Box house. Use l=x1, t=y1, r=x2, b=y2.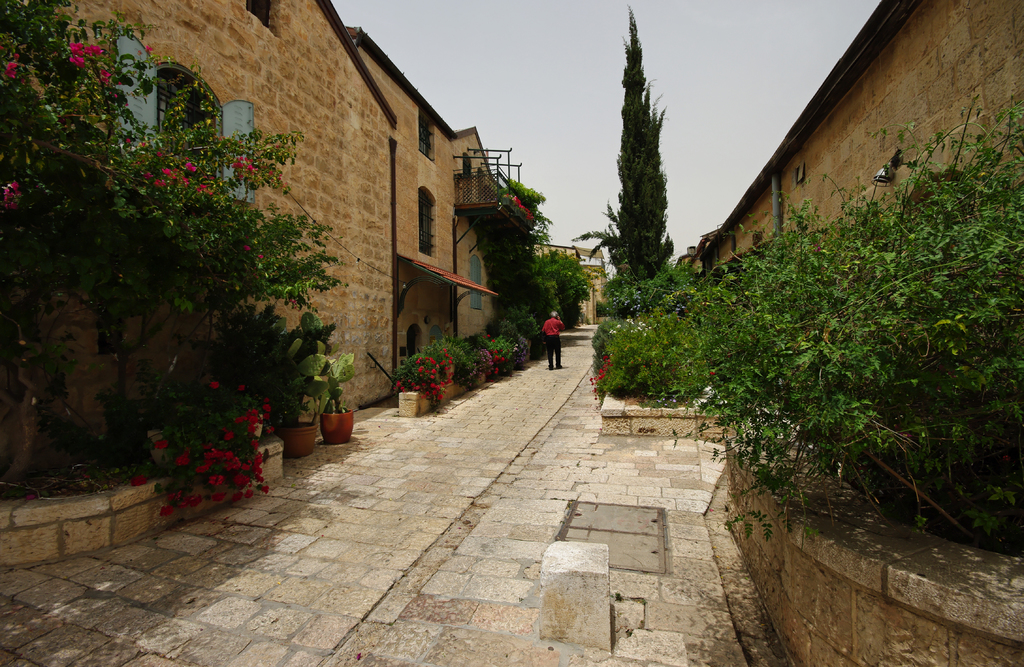
l=0, t=0, r=390, b=548.
